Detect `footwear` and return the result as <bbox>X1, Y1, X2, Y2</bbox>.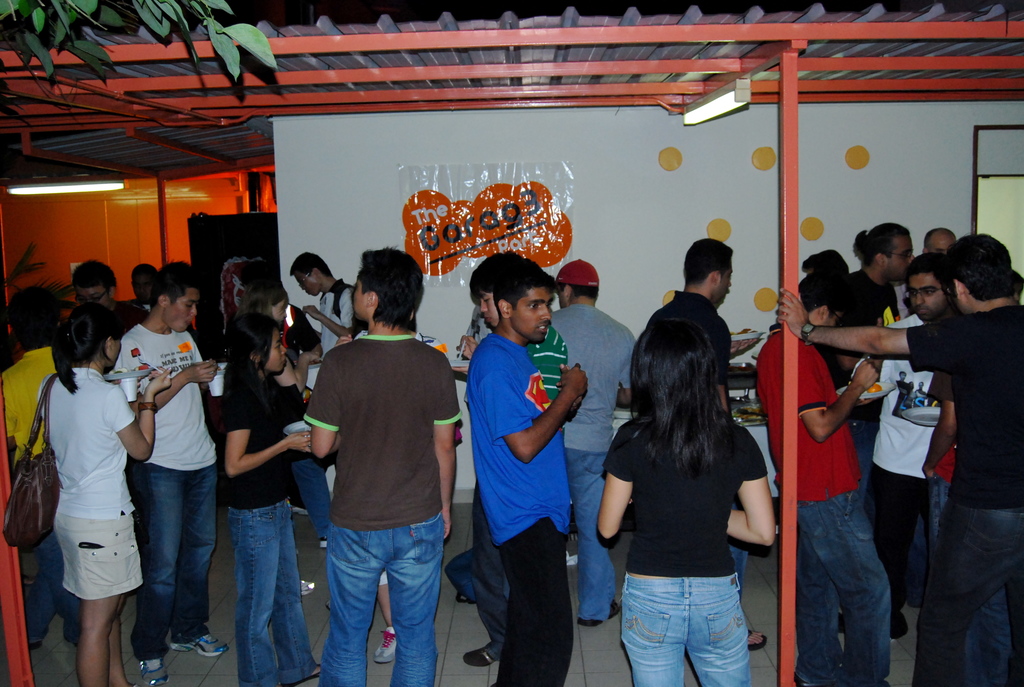
<bbox>324, 599, 331, 612</bbox>.
